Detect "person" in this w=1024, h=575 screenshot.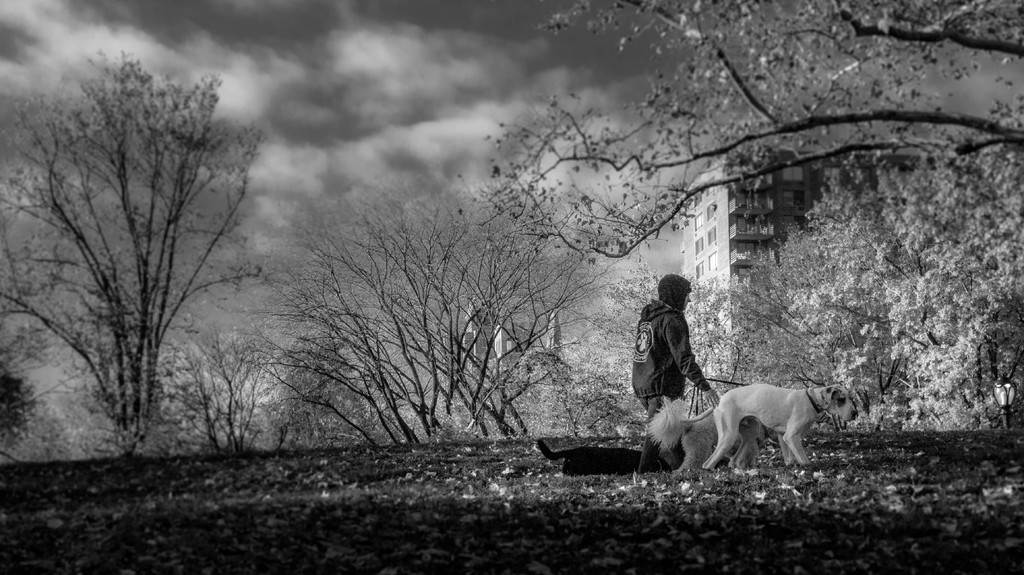
Detection: x1=644 y1=266 x2=728 y2=455.
